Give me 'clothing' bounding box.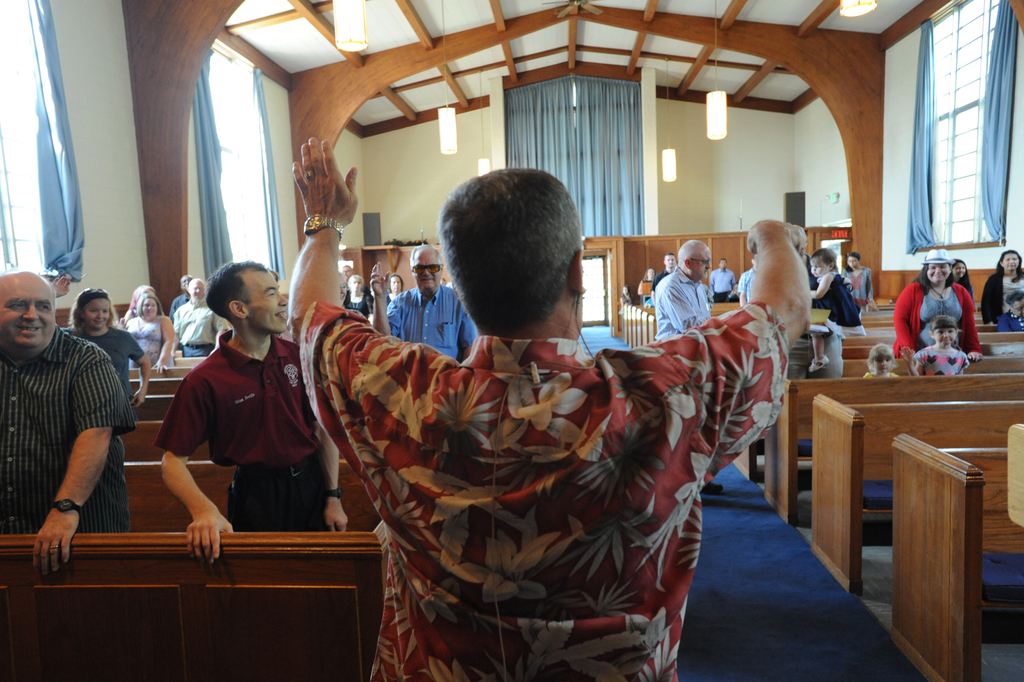
[383, 283, 403, 304].
